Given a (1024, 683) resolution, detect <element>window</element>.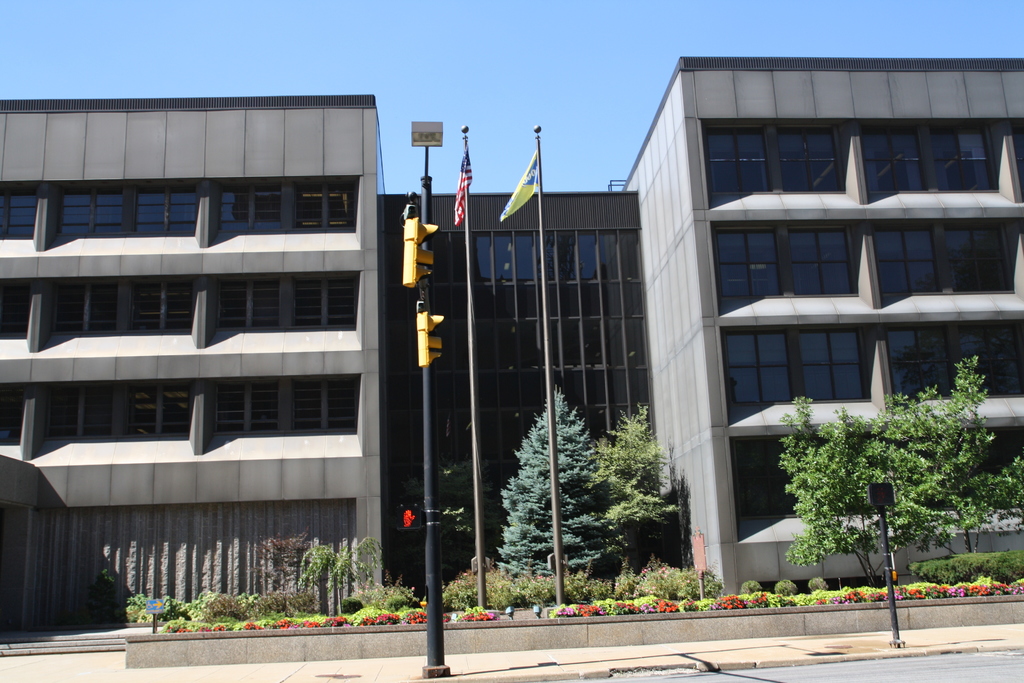
BBox(53, 280, 193, 331).
